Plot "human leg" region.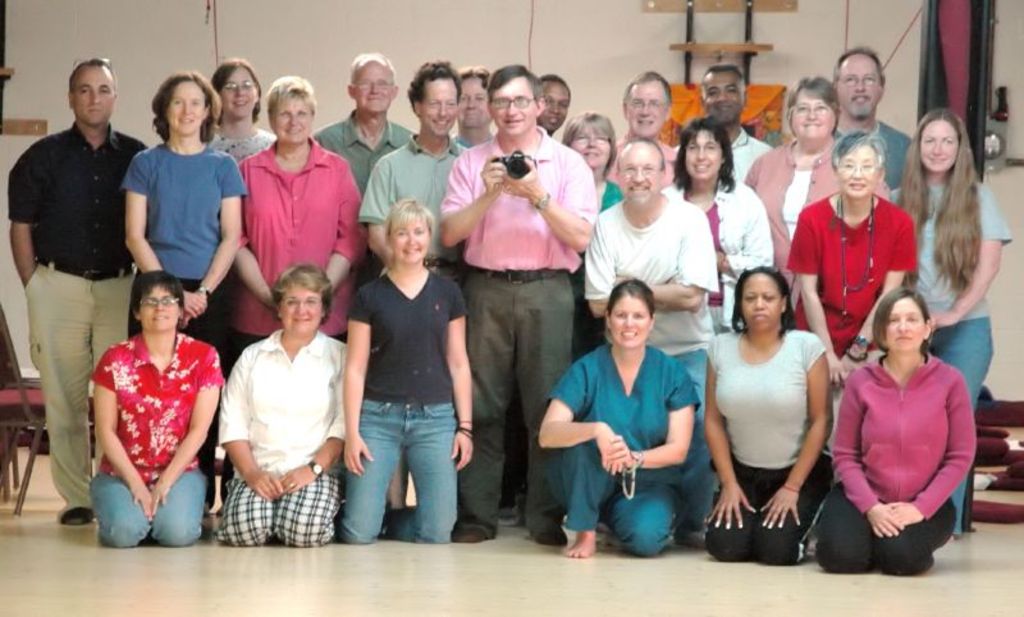
Plotted at 705,479,759,559.
